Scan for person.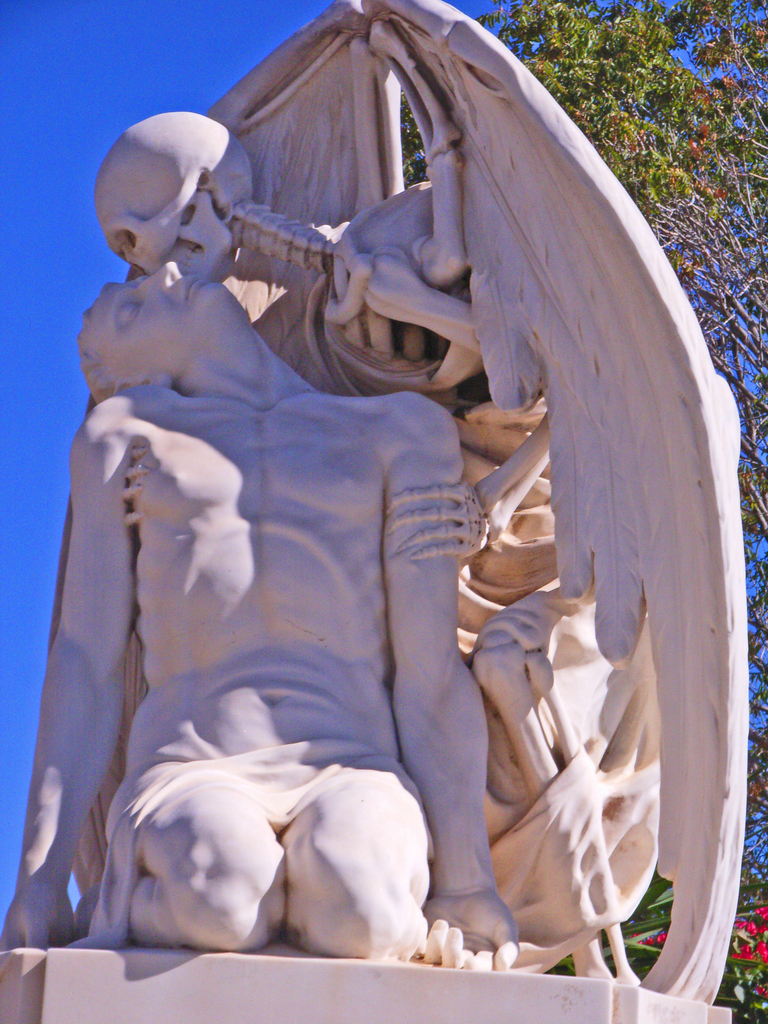
Scan result: [left=0, top=258, right=524, bottom=972].
